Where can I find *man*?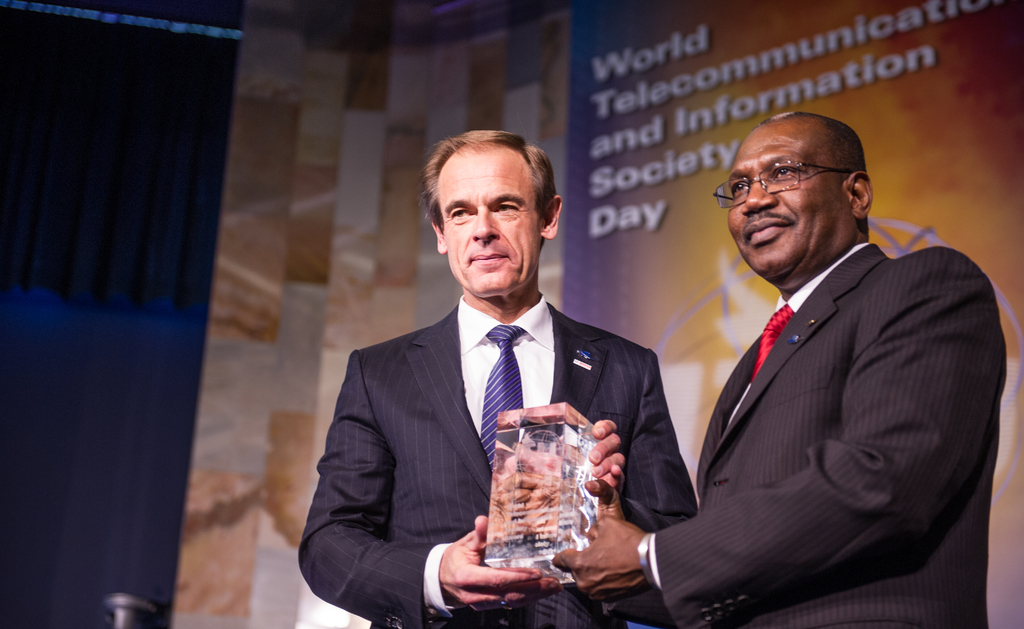
You can find it at select_region(536, 115, 1011, 628).
